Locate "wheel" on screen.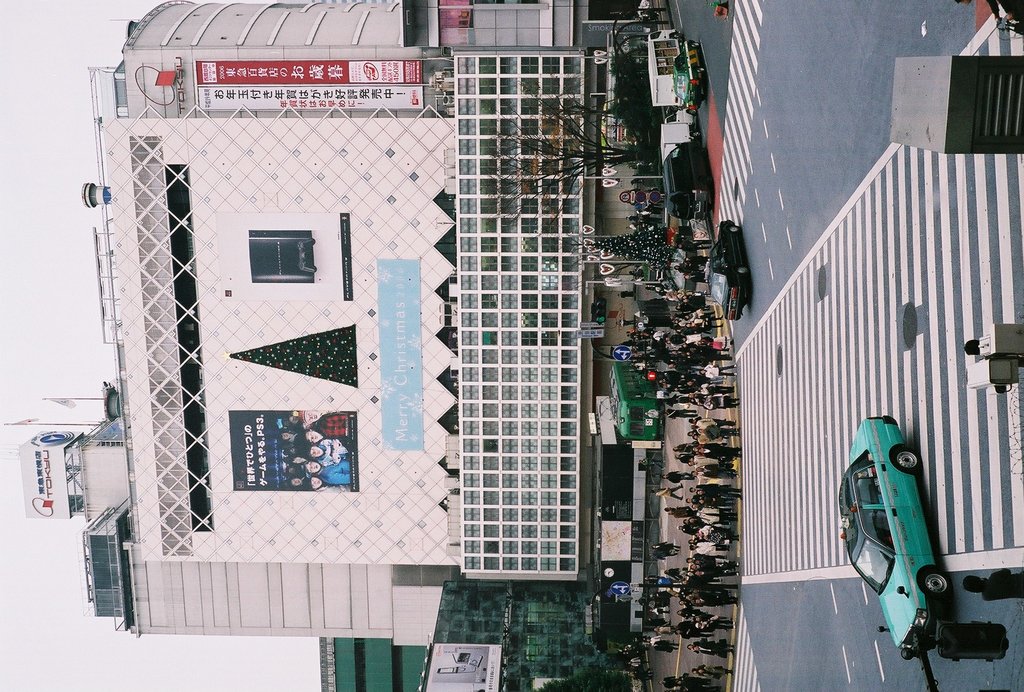
On screen at locate(696, 66, 706, 73).
